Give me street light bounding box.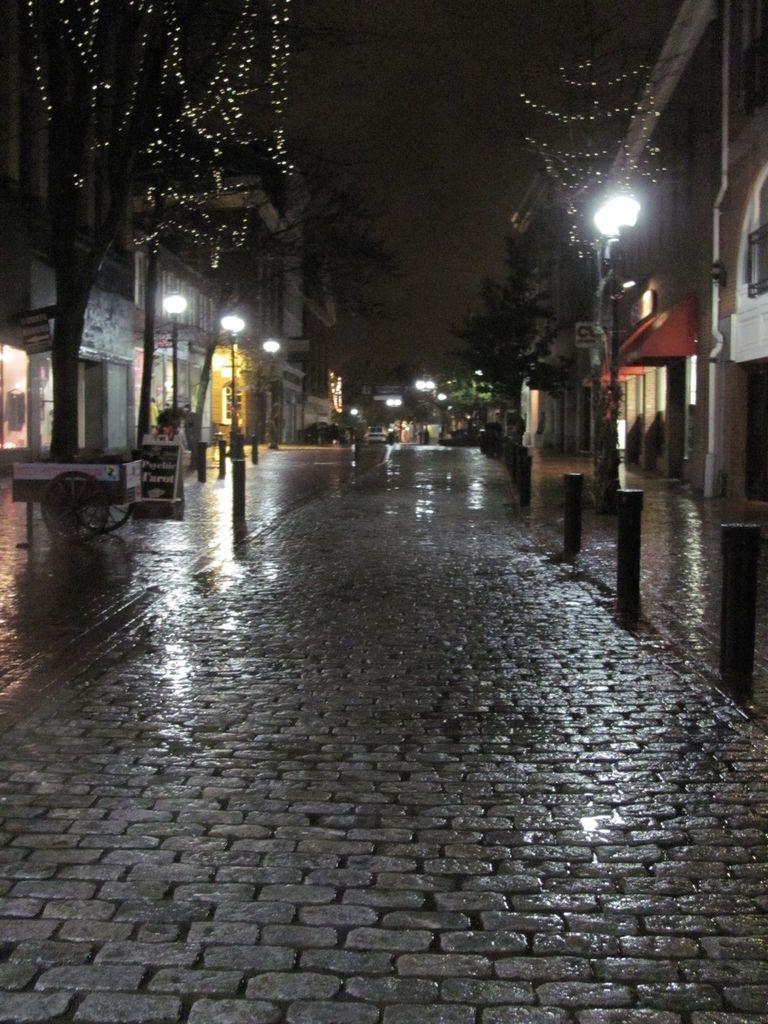
221,307,245,436.
